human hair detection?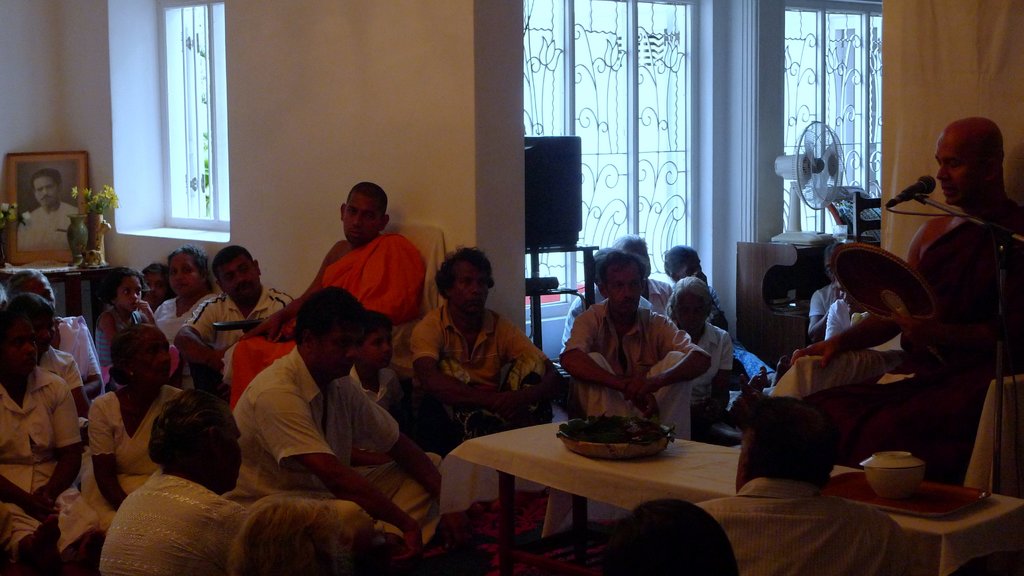
[102,265,145,297]
